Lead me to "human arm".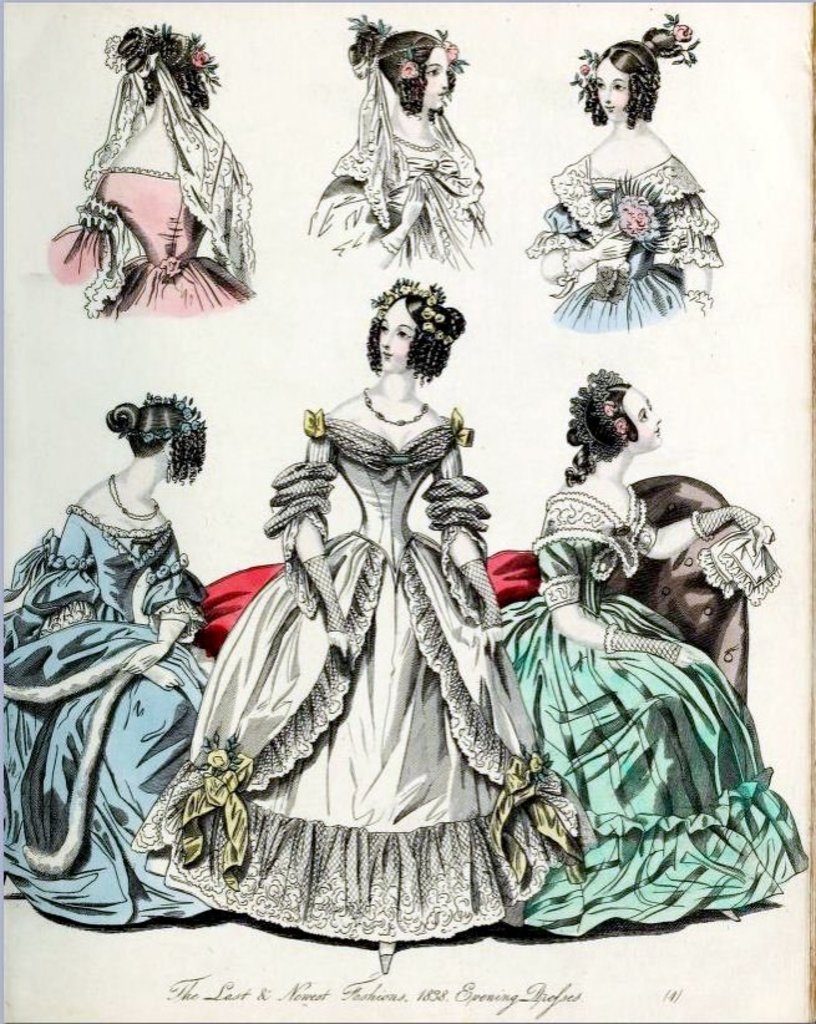
Lead to [52, 510, 182, 685].
